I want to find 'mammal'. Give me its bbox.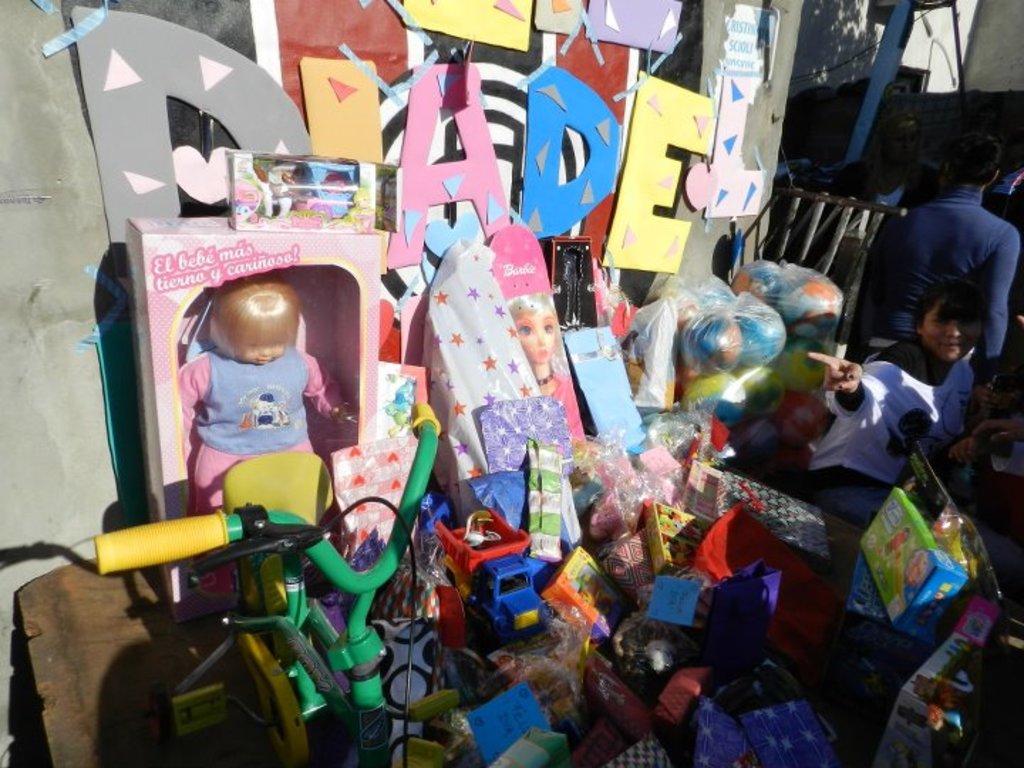
bbox=(321, 166, 351, 212).
